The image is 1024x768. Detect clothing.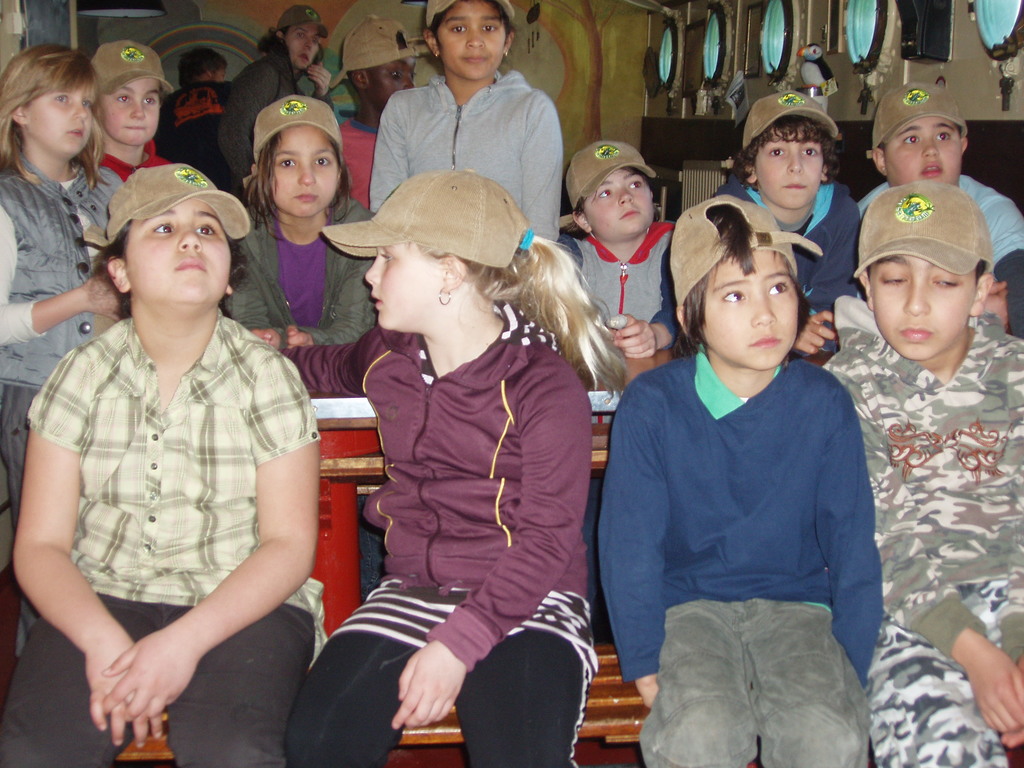
Detection: (554, 203, 685, 379).
